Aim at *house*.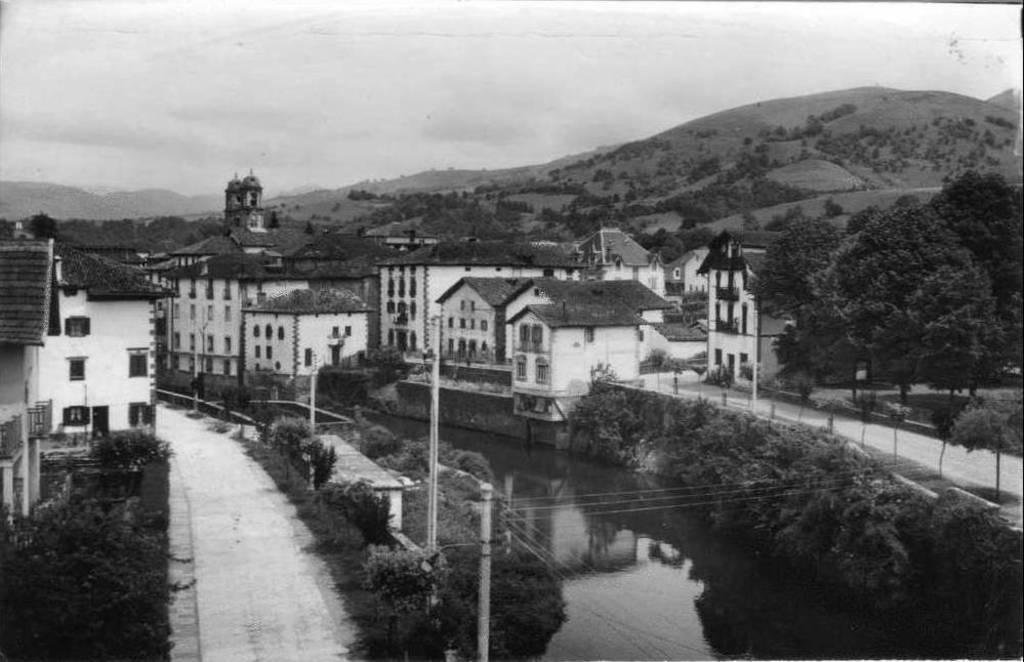
Aimed at (355,239,743,432).
